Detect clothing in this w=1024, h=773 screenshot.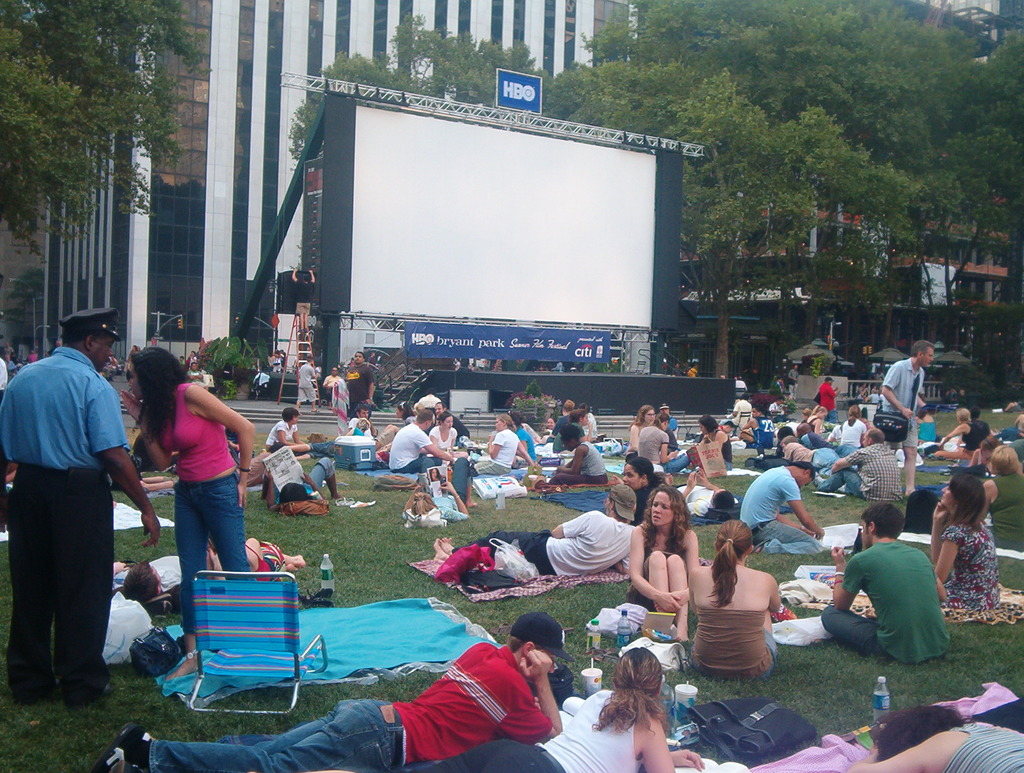
Detection: l=547, t=443, r=612, b=484.
